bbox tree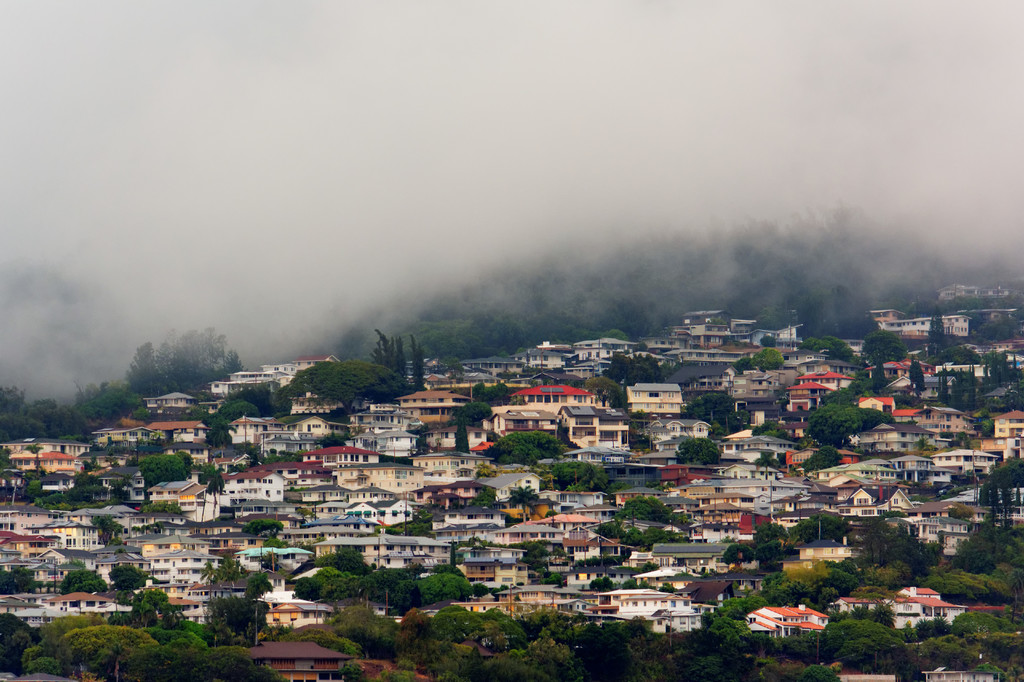
crop(60, 571, 108, 597)
